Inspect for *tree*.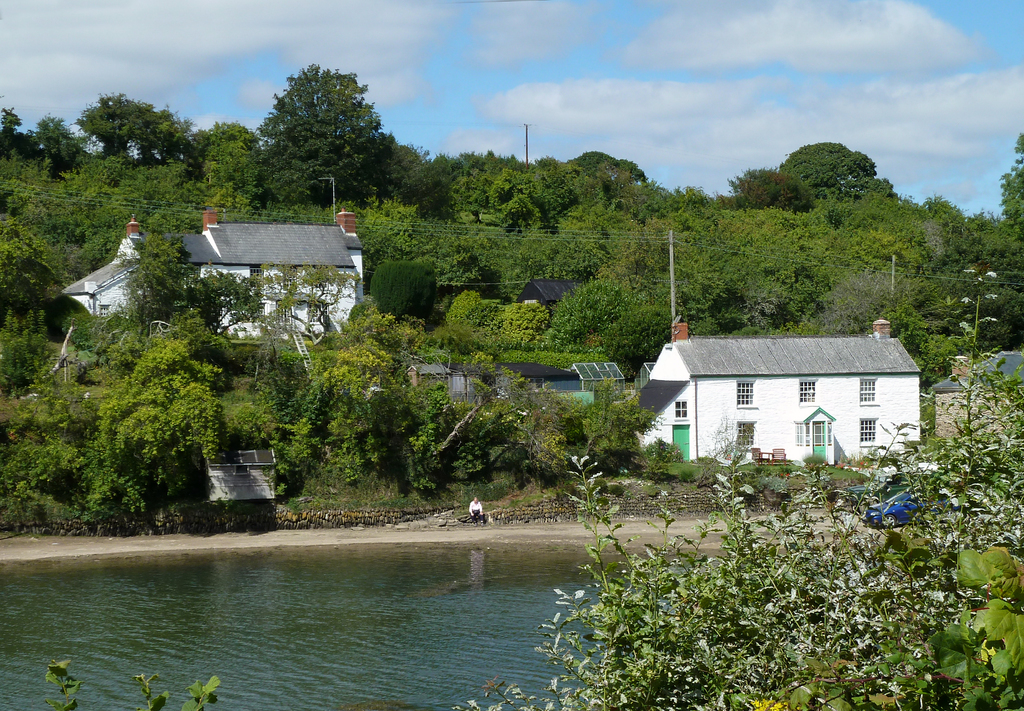
Inspection: [789,143,871,194].
